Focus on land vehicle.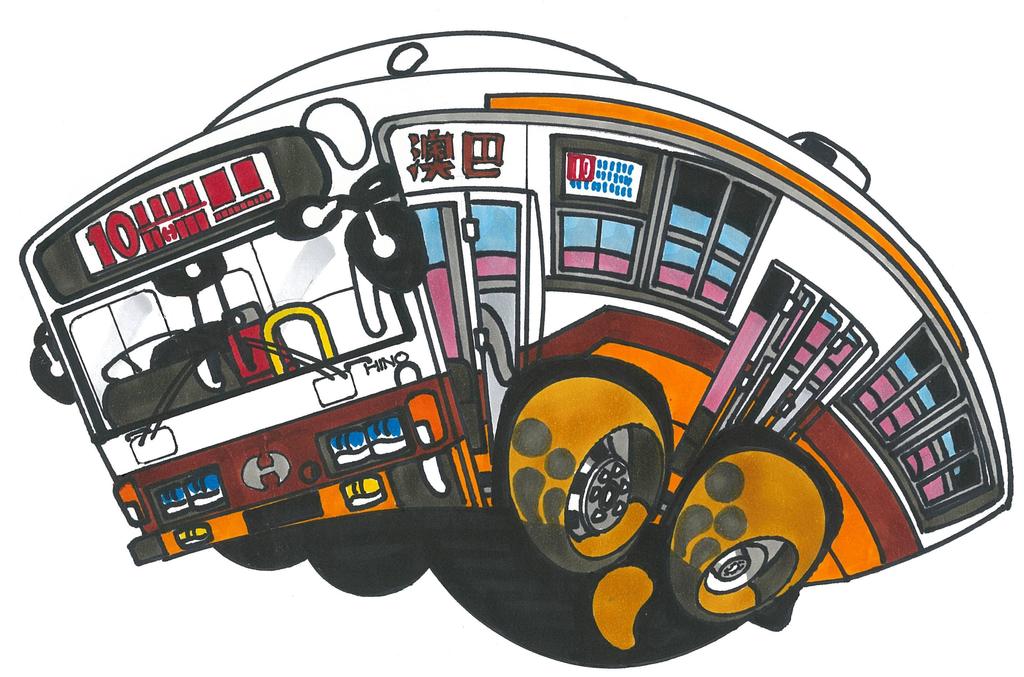
Focused at [24, 42, 986, 628].
